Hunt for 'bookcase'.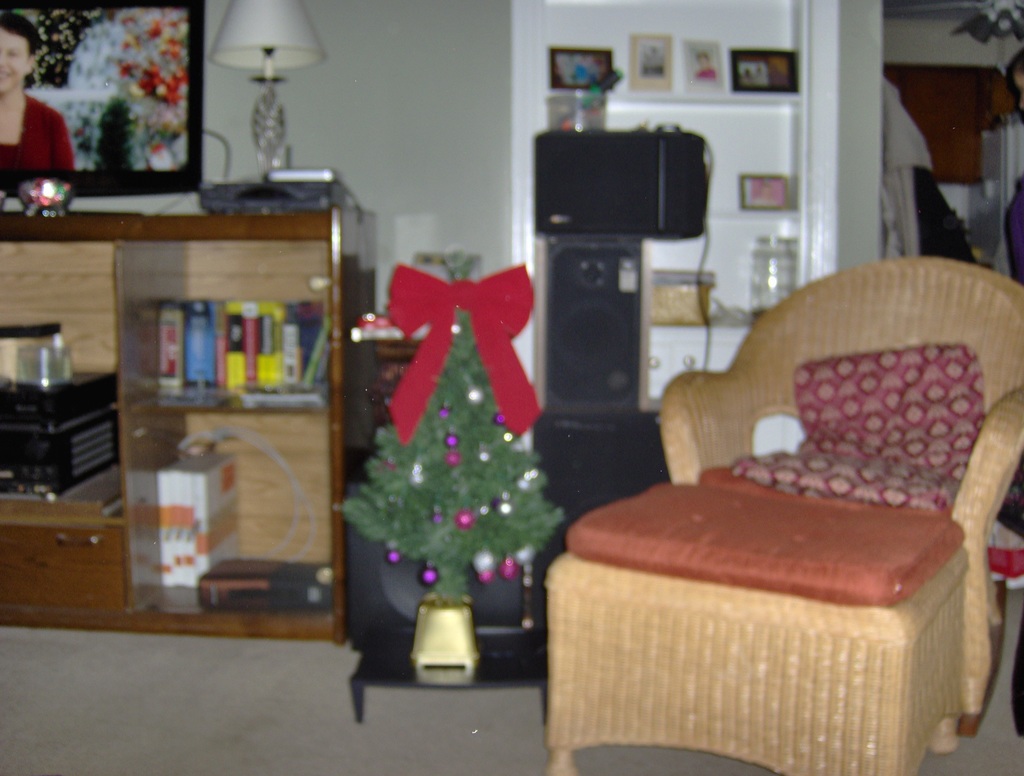
Hunted down at 0:193:380:649.
